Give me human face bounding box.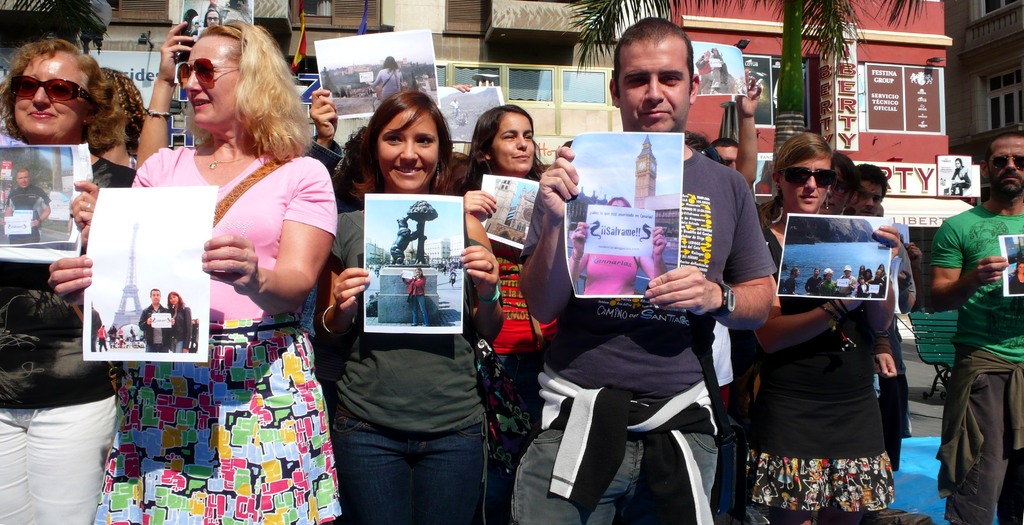
[370,107,440,192].
